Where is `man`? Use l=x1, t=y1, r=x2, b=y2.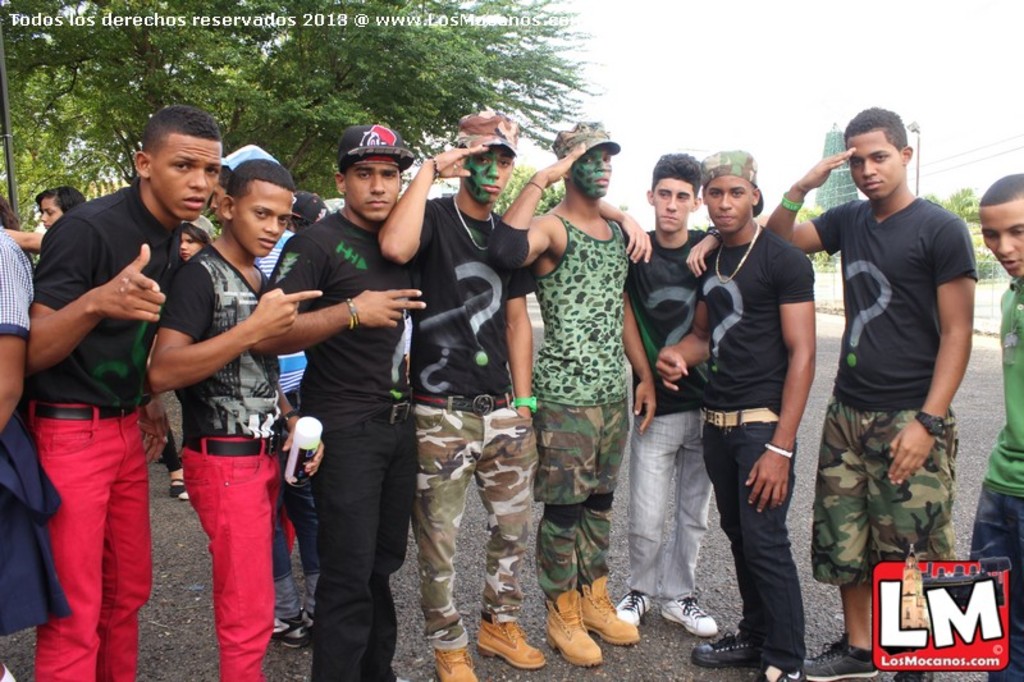
l=257, t=122, r=429, b=667.
